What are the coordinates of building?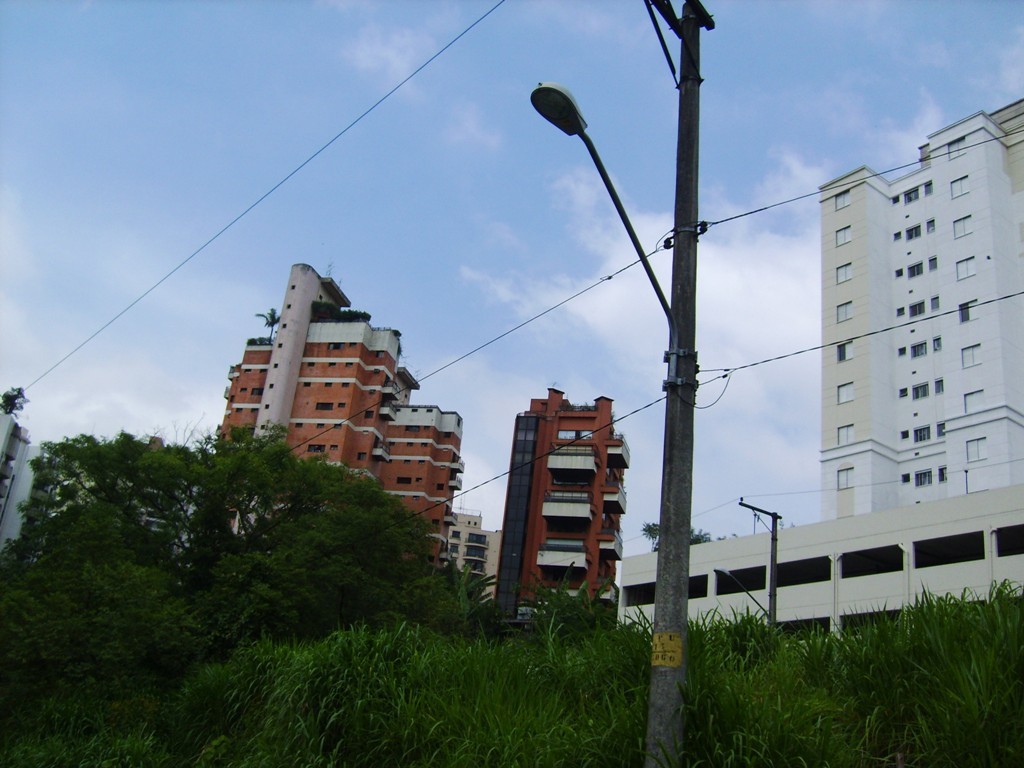
l=215, t=261, r=467, b=567.
